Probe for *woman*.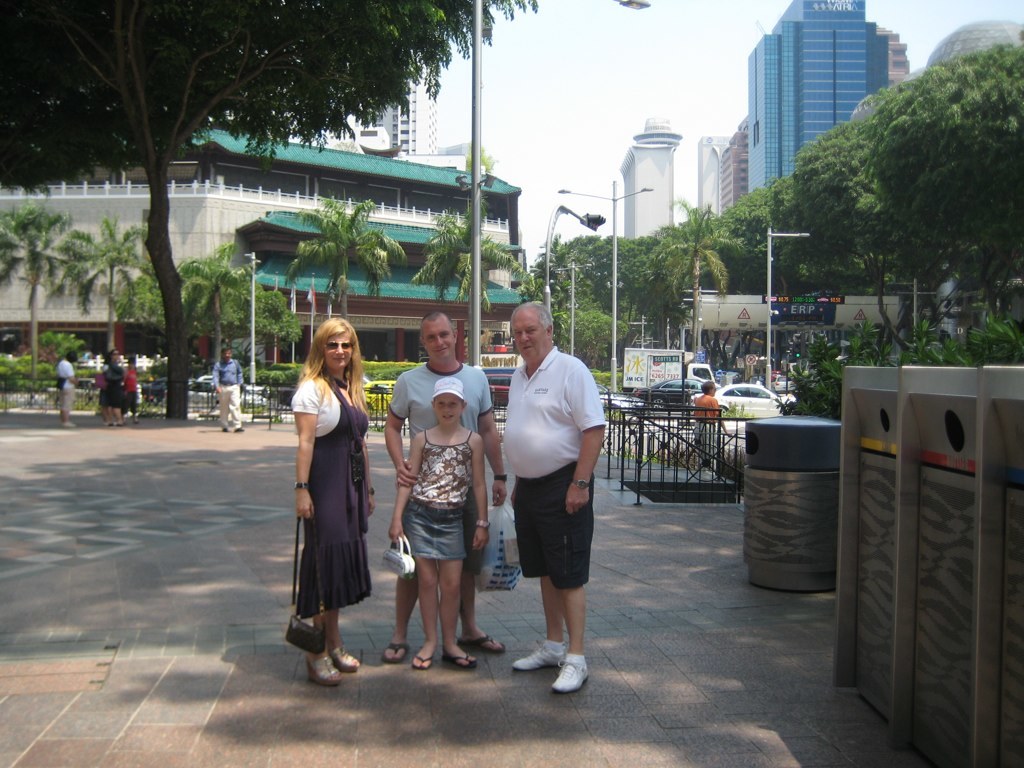
Probe result: detection(102, 351, 126, 431).
